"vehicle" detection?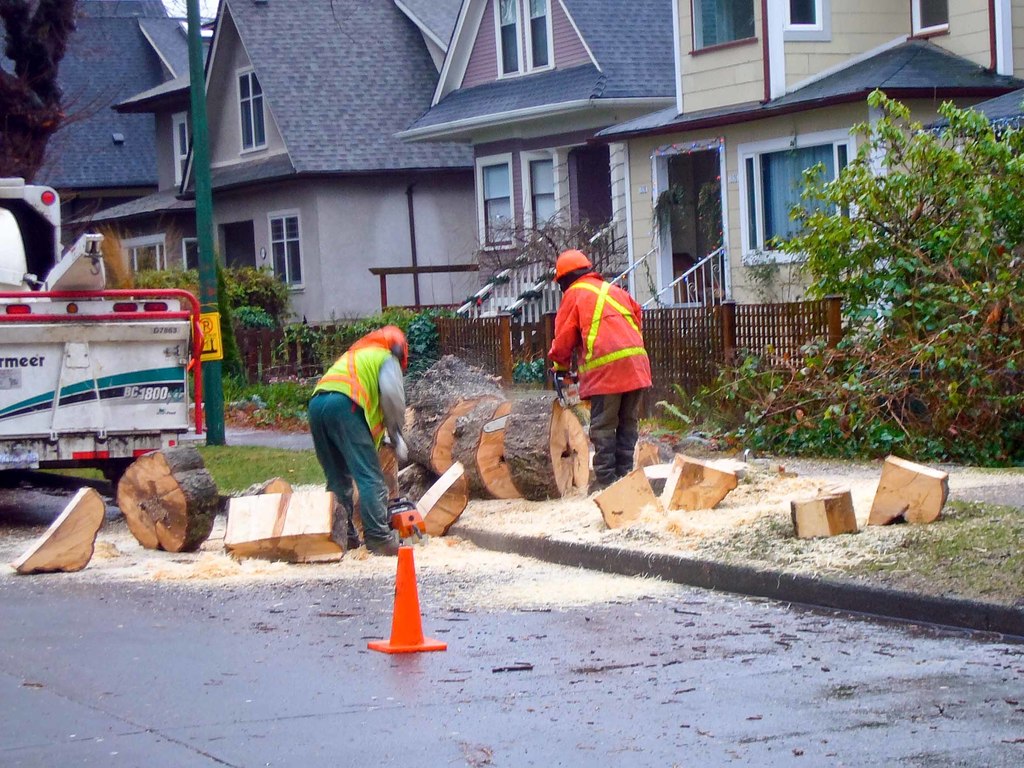
[x1=0, y1=174, x2=208, y2=489]
